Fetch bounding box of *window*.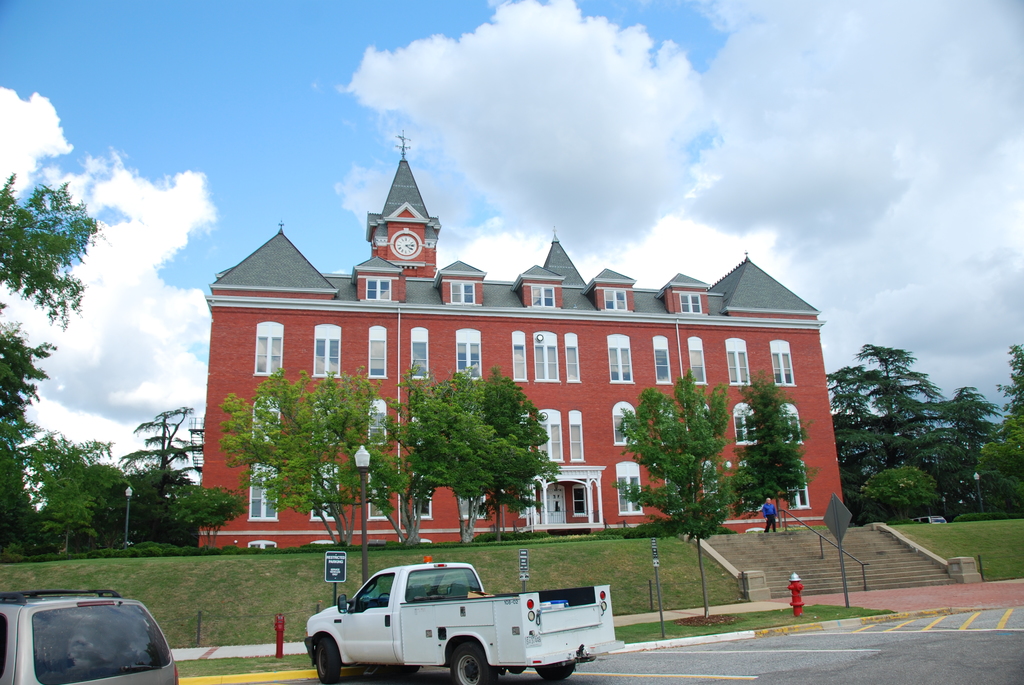
Bbox: rect(724, 331, 756, 391).
